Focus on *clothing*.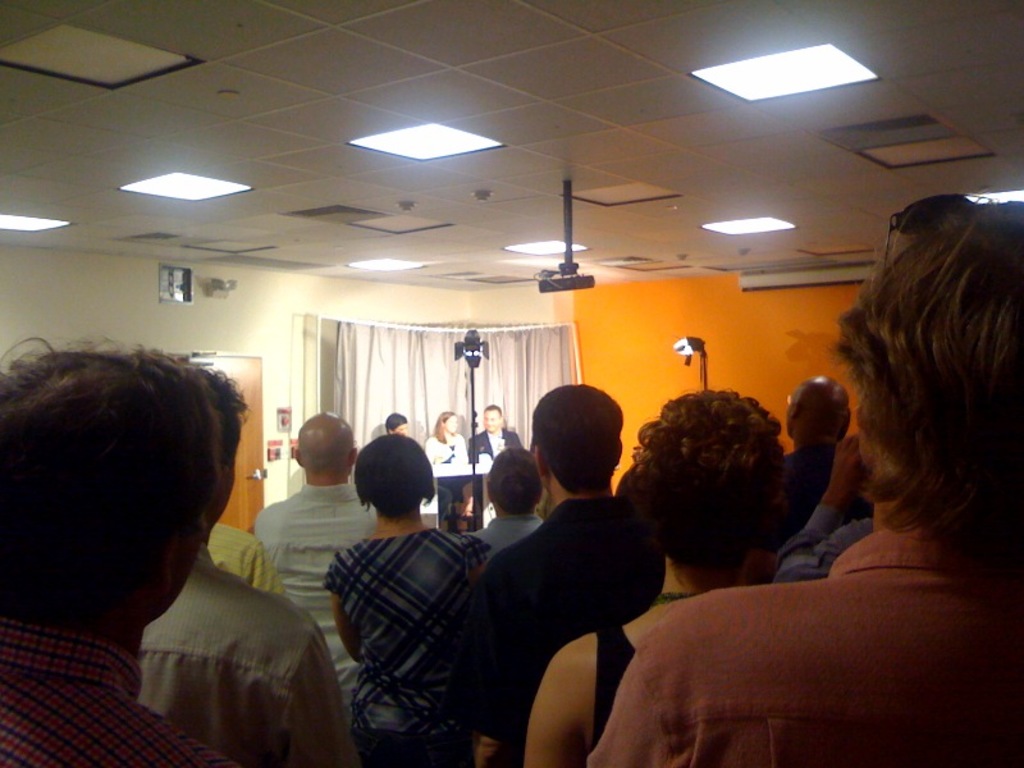
Focused at [x1=573, y1=521, x2=1023, y2=767].
